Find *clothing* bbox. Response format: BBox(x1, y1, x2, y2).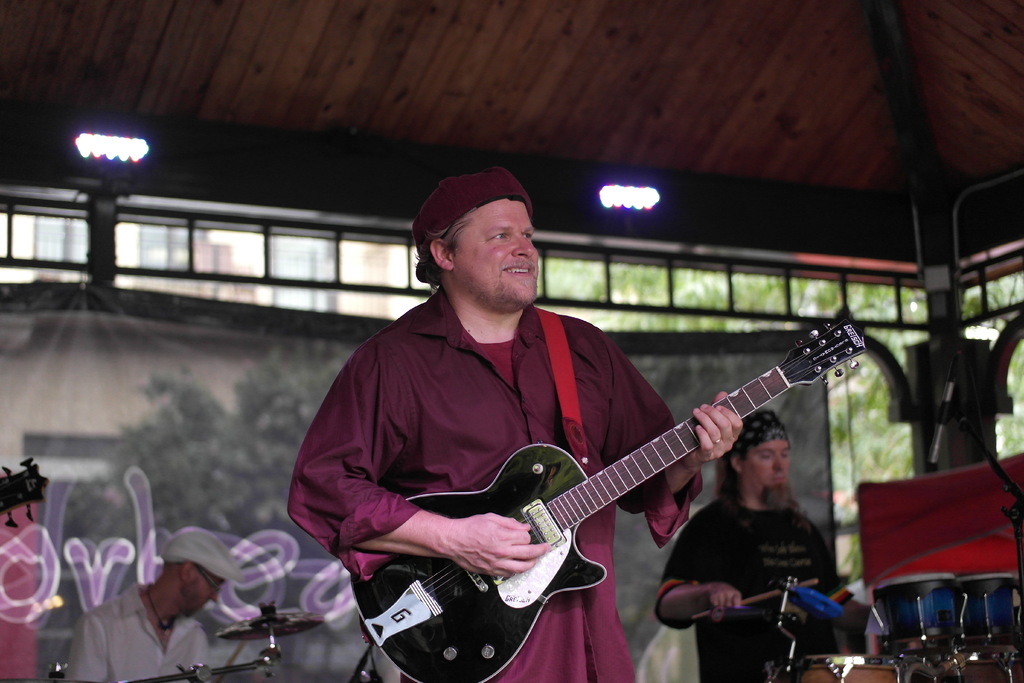
BBox(314, 265, 686, 652).
